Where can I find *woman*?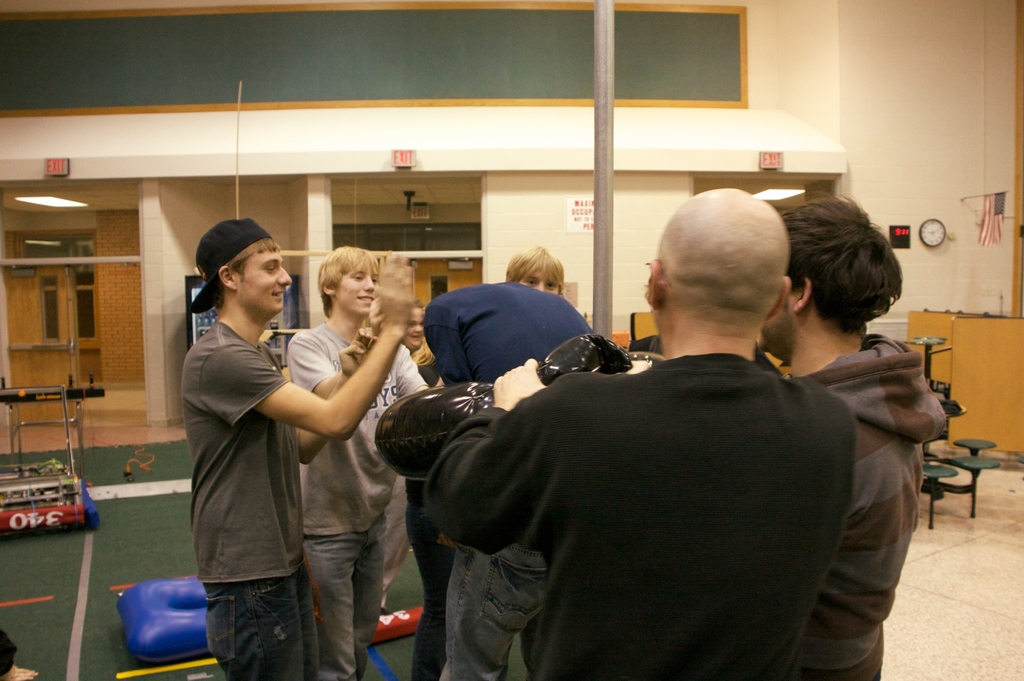
You can find it at [381, 236, 644, 680].
